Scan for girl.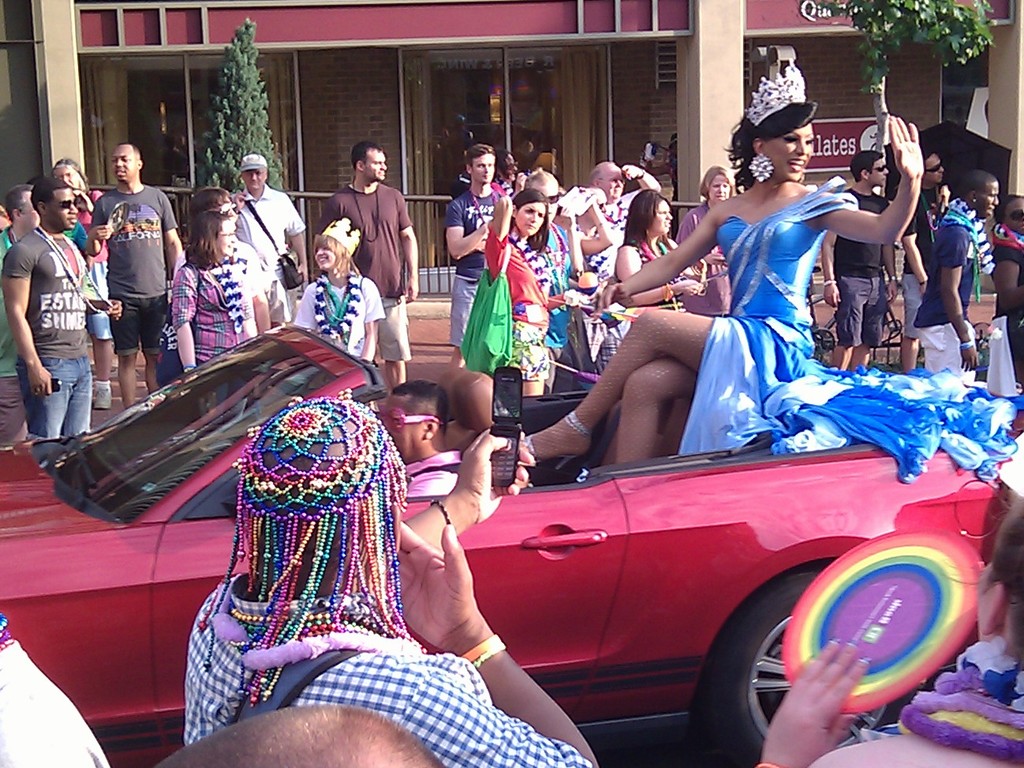
Scan result: left=615, top=189, right=704, bottom=313.
